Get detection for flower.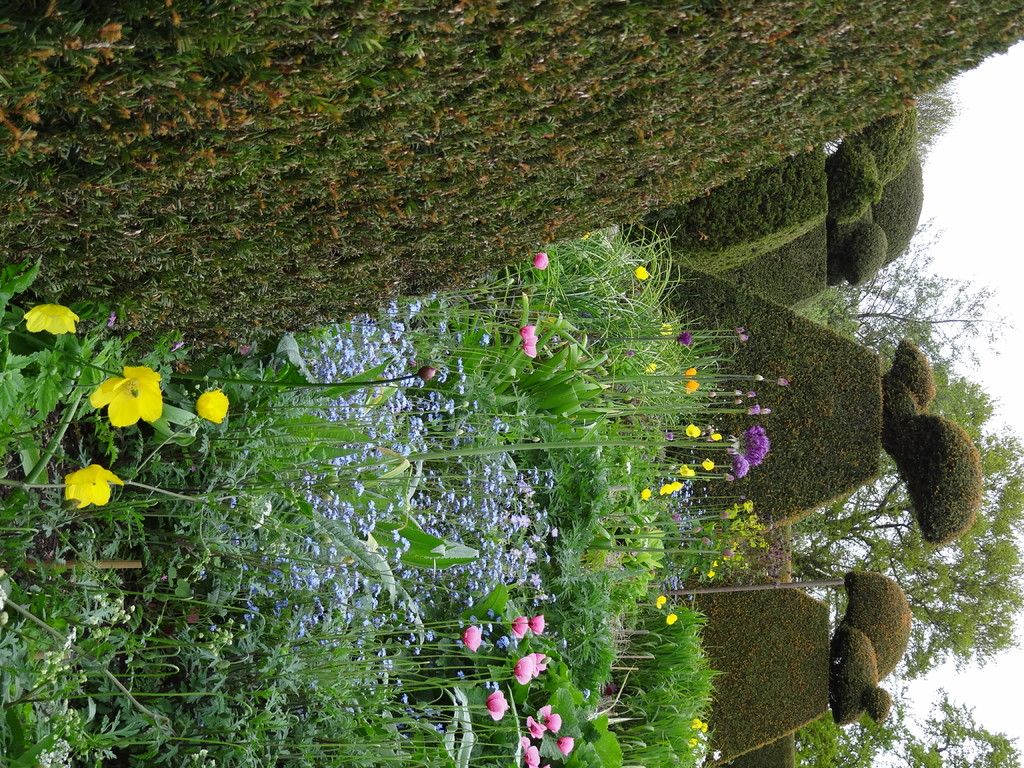
Detection: (512,617,528,638).
